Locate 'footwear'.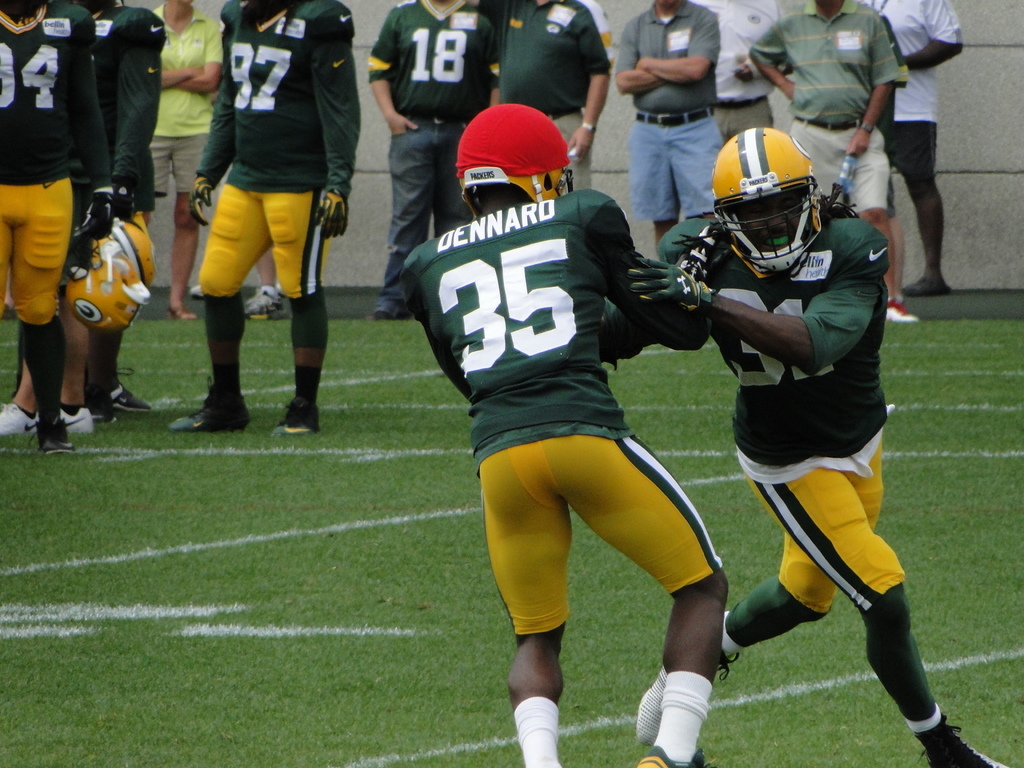
Bounding box: 890/294/922/325.
